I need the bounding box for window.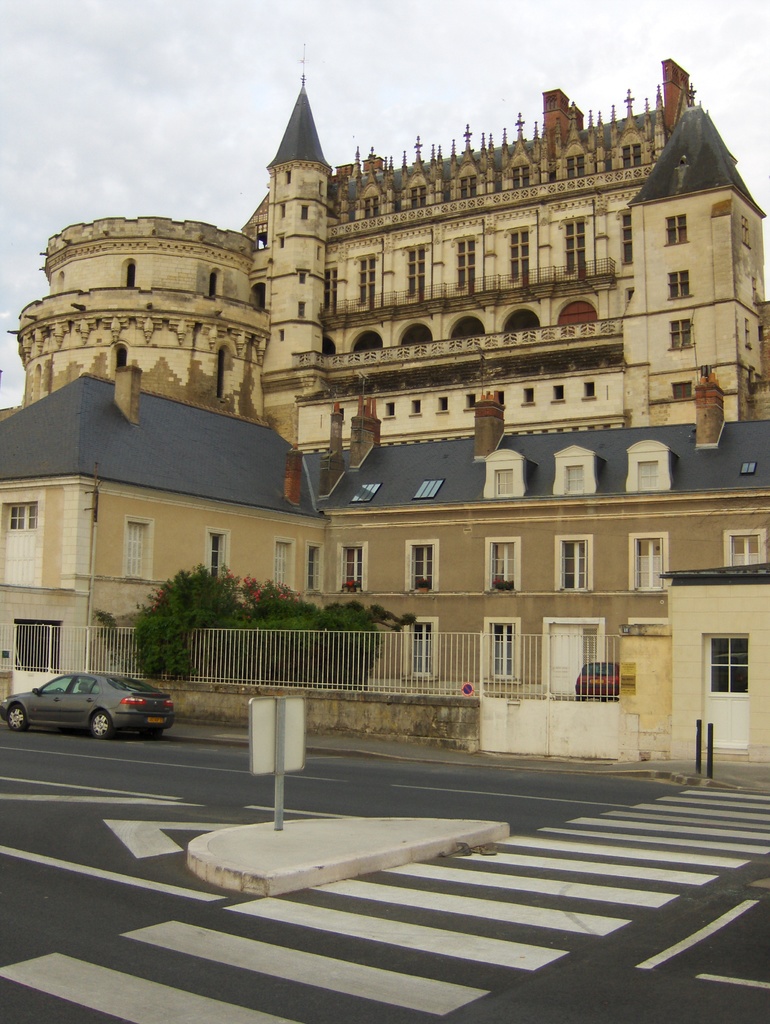
Here it is: {"x1": 486, "y1": 536, "x2": 522, "y2": 591}.
